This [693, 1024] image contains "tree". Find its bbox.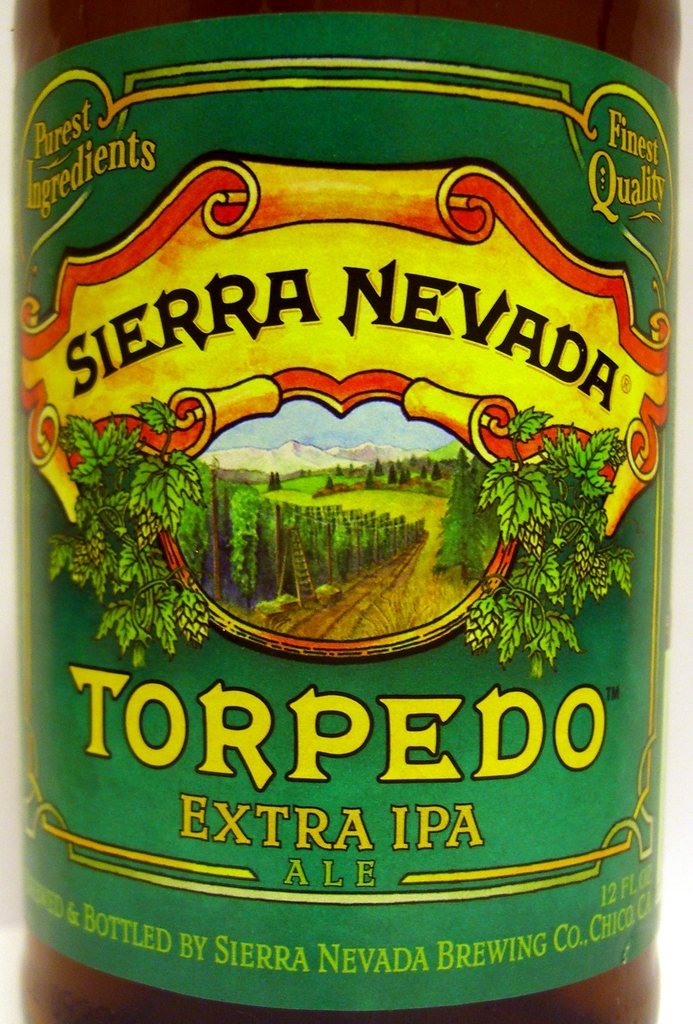
left=360, top=466, right=375, bottom=488.
